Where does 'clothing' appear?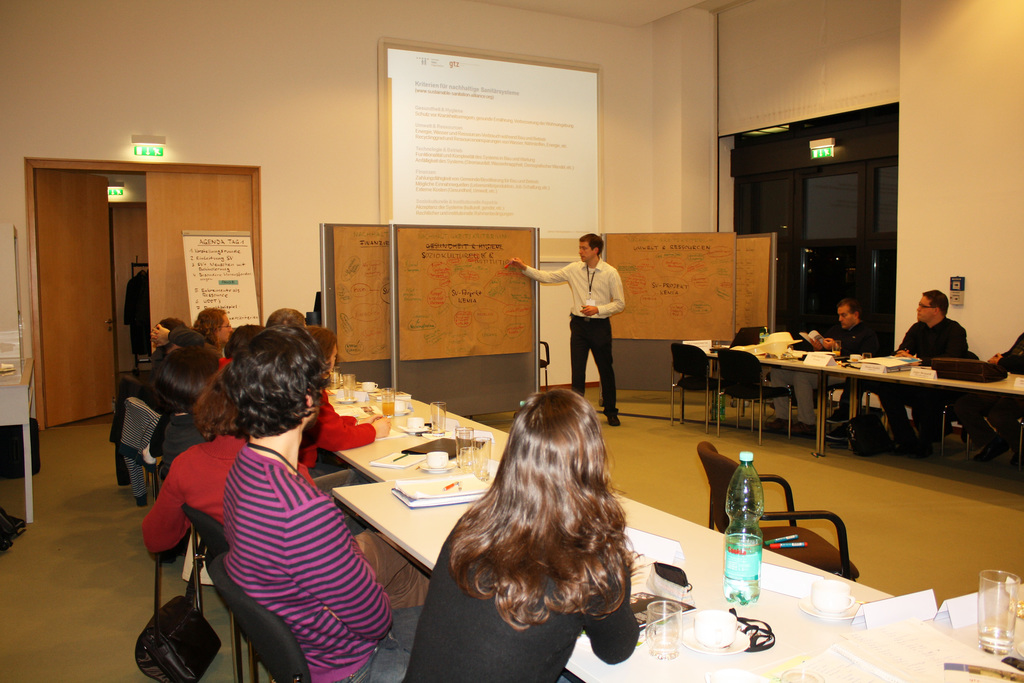
Appears at {"left": 772, "top": 372, "right": 842, "bottom": 428}.
